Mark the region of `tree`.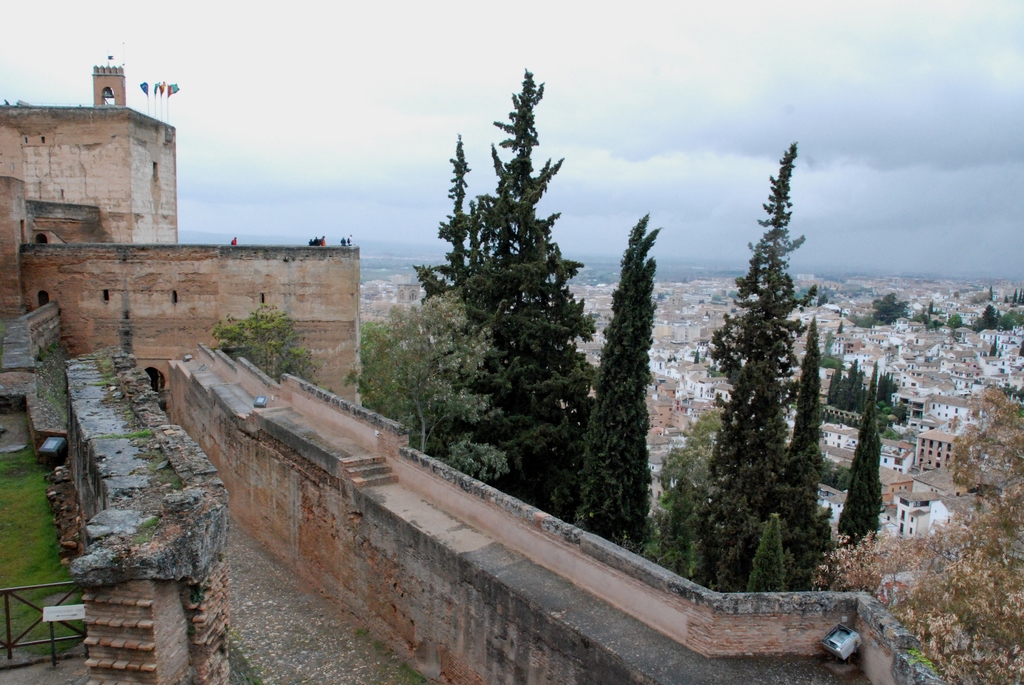
Region: x1=560 y1=212 x2=656 y2=544.
